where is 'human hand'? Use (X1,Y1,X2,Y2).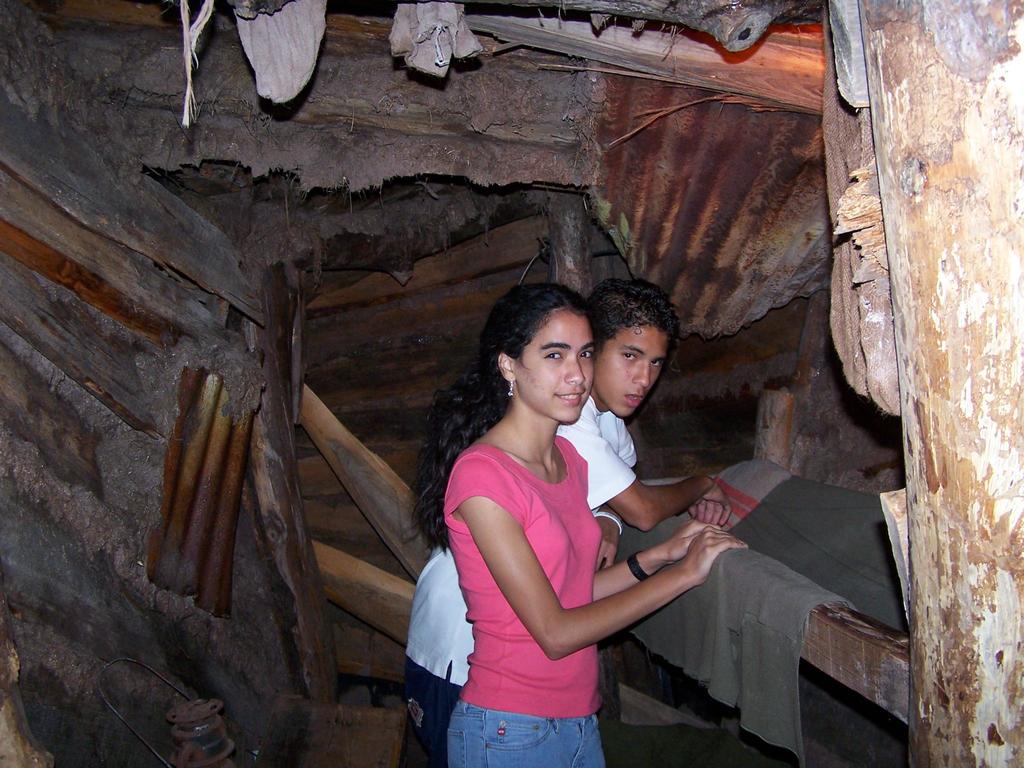
(664,520,721,563).
